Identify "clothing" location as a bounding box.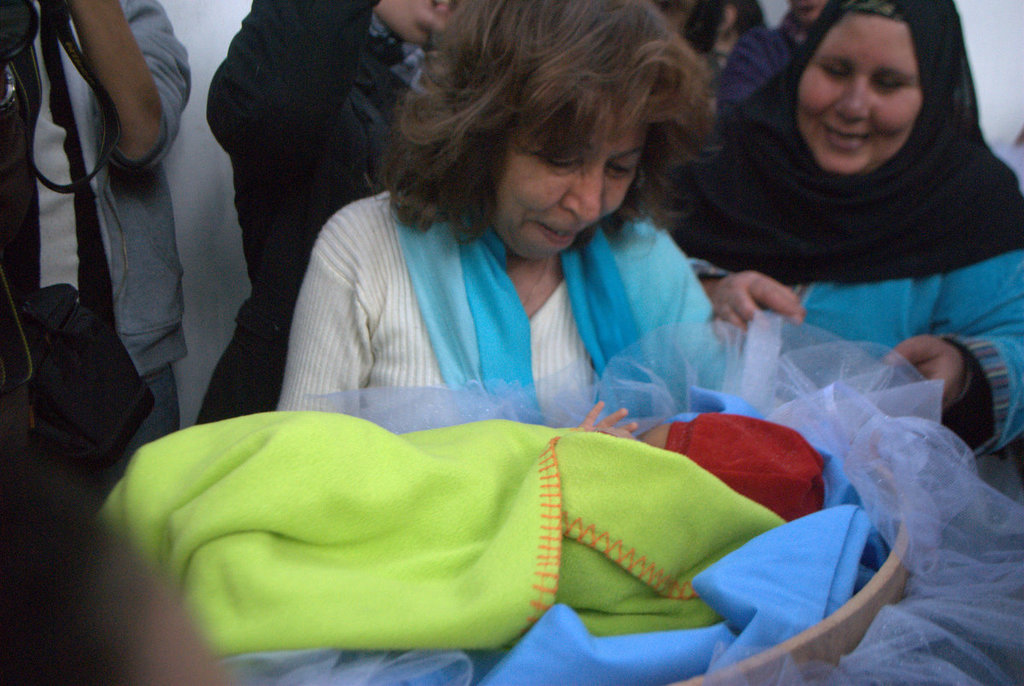
686:236:1023:464.
